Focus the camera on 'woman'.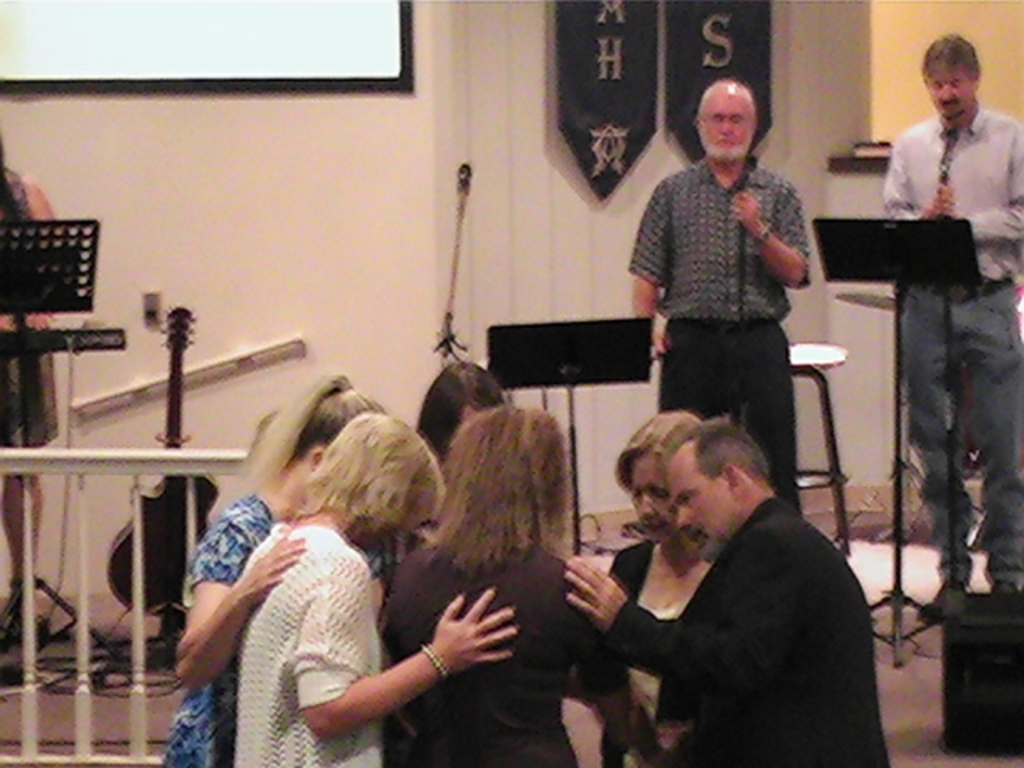
Focus region: <bbox>168, 373, 381, 766</bbox>.
